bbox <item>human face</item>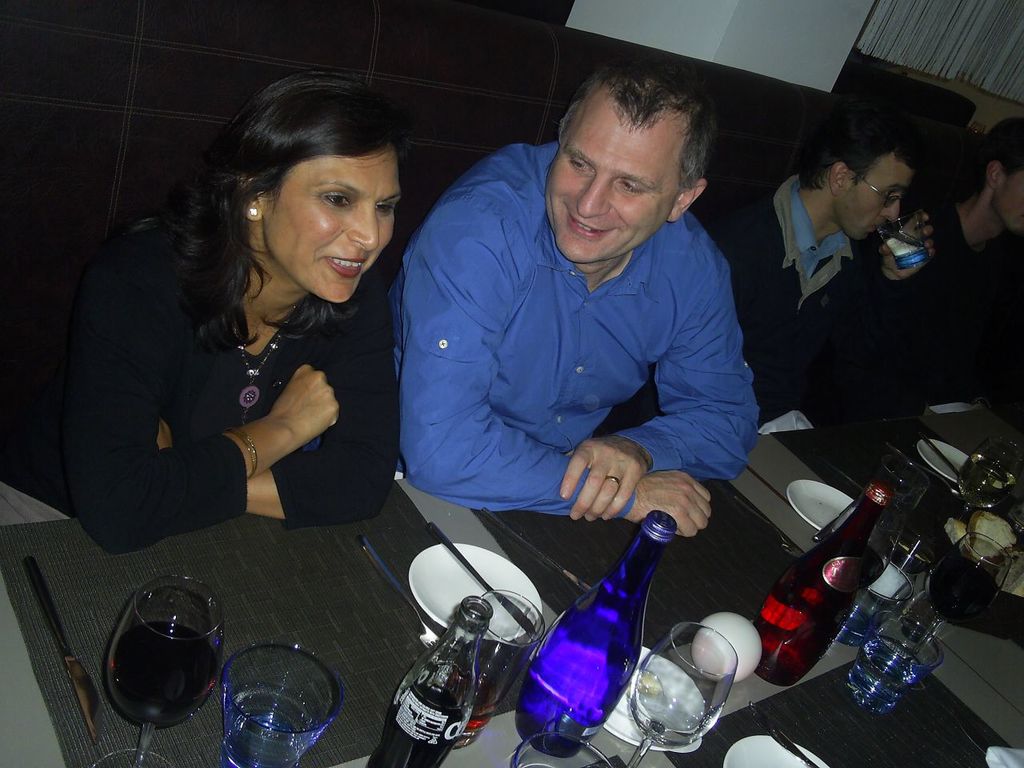
bbox=(845, 150, 907, 234)
